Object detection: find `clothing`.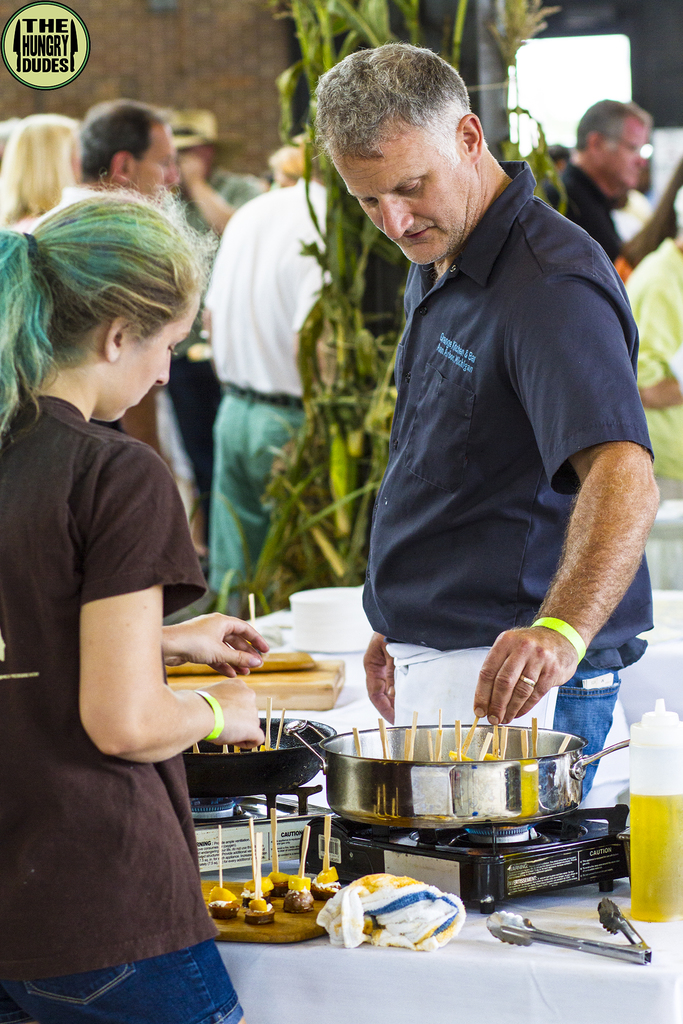
pyautogui.locateOnScreen(208, 174, 342, 608).
